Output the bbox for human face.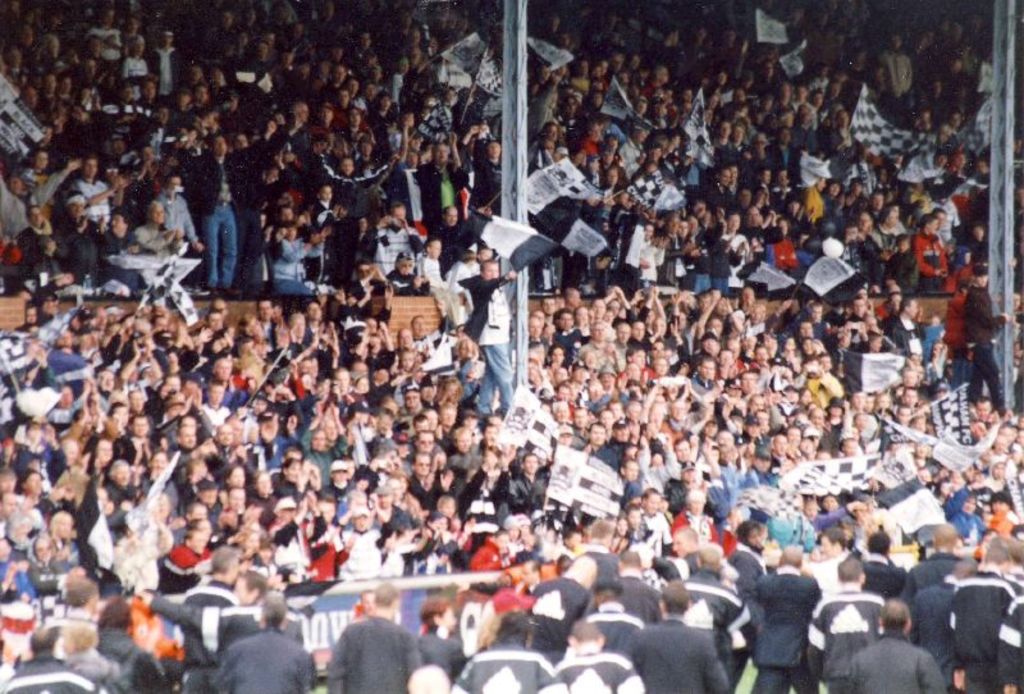
220, 301, 225, 316.
